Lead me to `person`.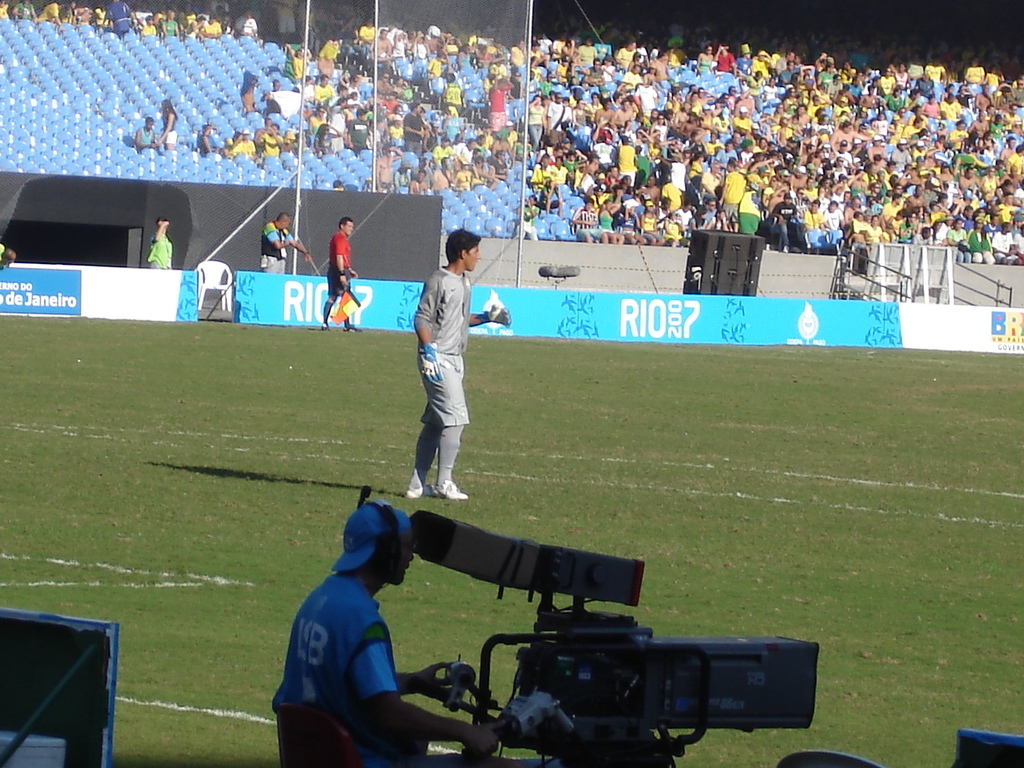
Lead to [x1=247, y1=210, x2=298, y2=286].
